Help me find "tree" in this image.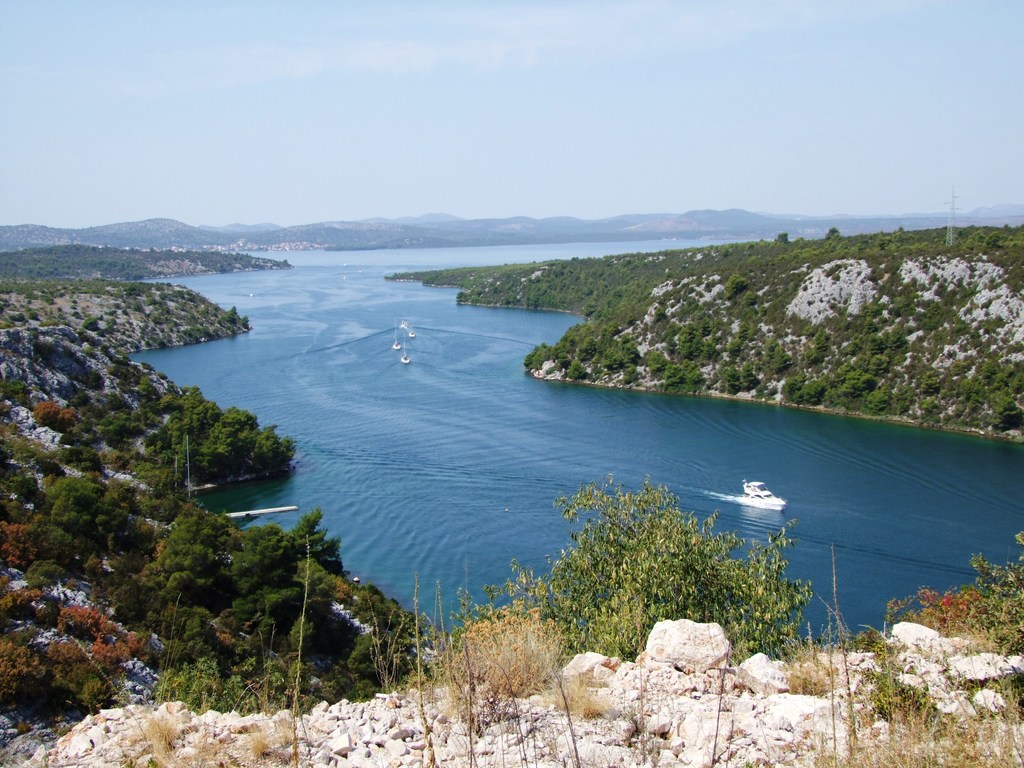
Found it: [left=33, top=468, right=107, bottom=541].
